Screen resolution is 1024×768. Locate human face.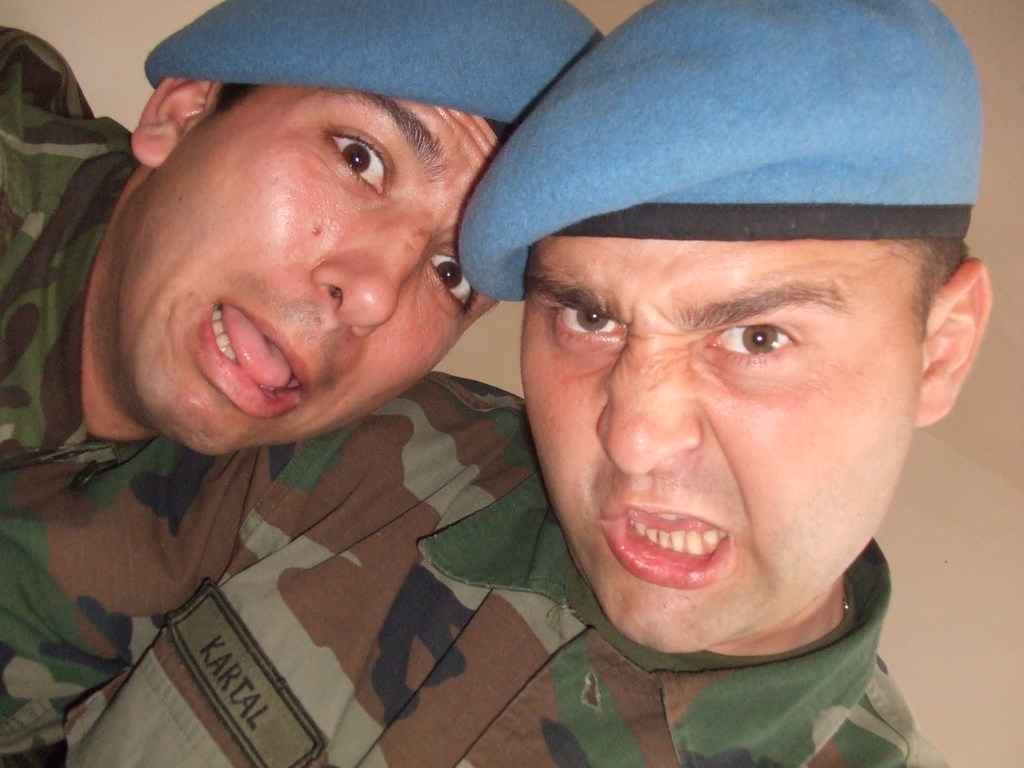
pyautogui.locateOnScreen(512, 232, 920, 657).
